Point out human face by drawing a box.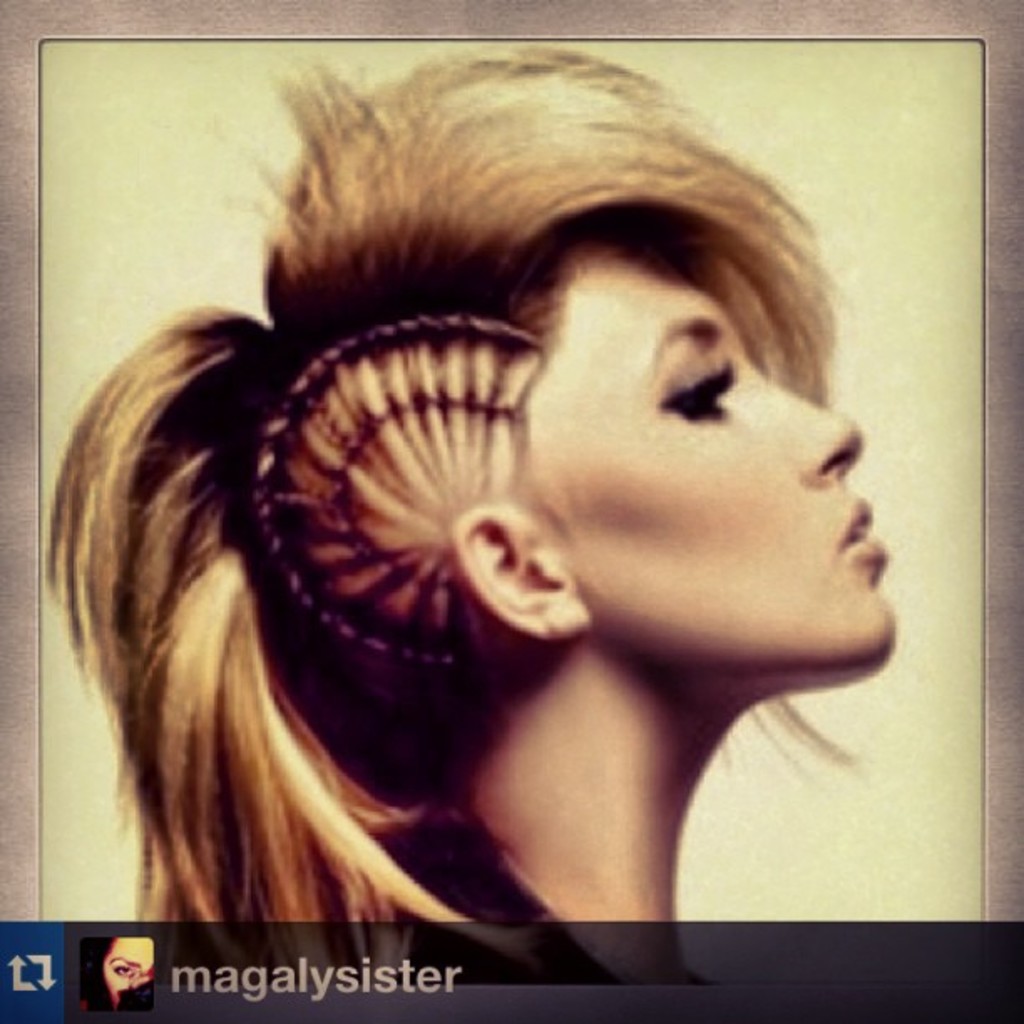
x1=519 y1=246 x2=897 y2=664.
